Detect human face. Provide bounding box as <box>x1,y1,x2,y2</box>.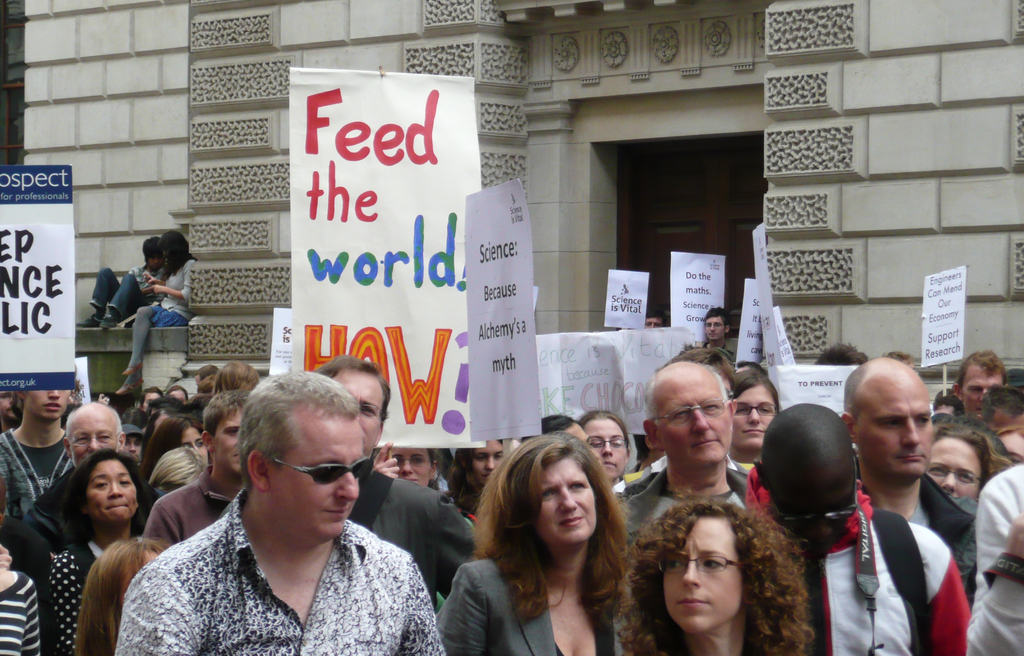
<box>964,368,1004,422</box>.
